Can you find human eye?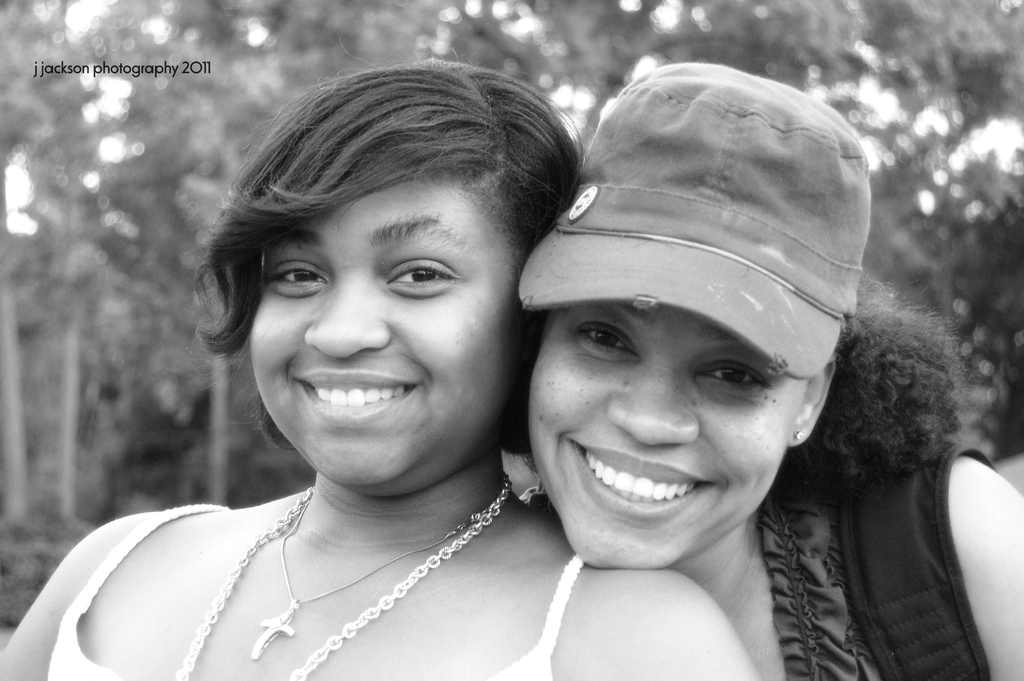
Yes, bounding box: 577/325/637/361.
